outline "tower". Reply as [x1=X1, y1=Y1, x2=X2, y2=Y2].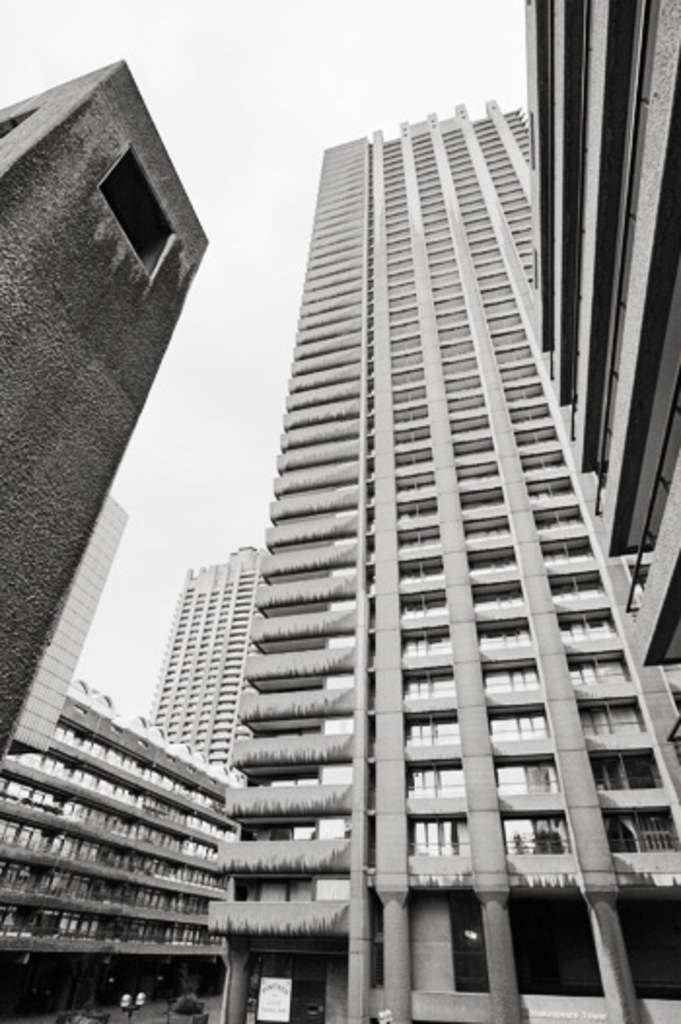
[x1=0, y1=64, x2=185, y2=785].
